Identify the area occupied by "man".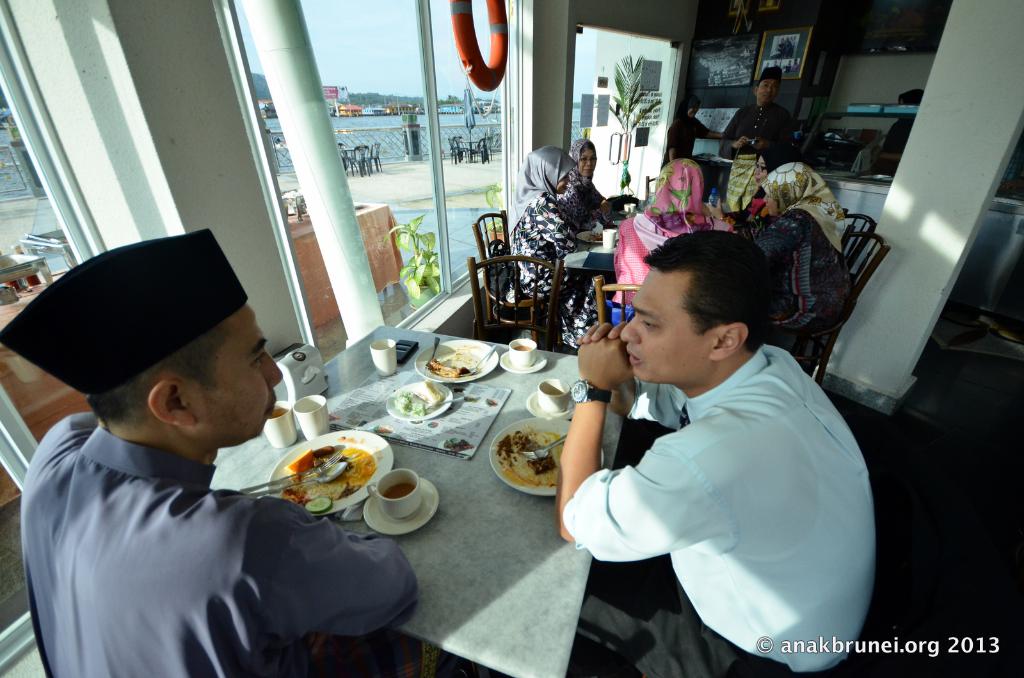
Area: box(538, 193, 884, 665).
